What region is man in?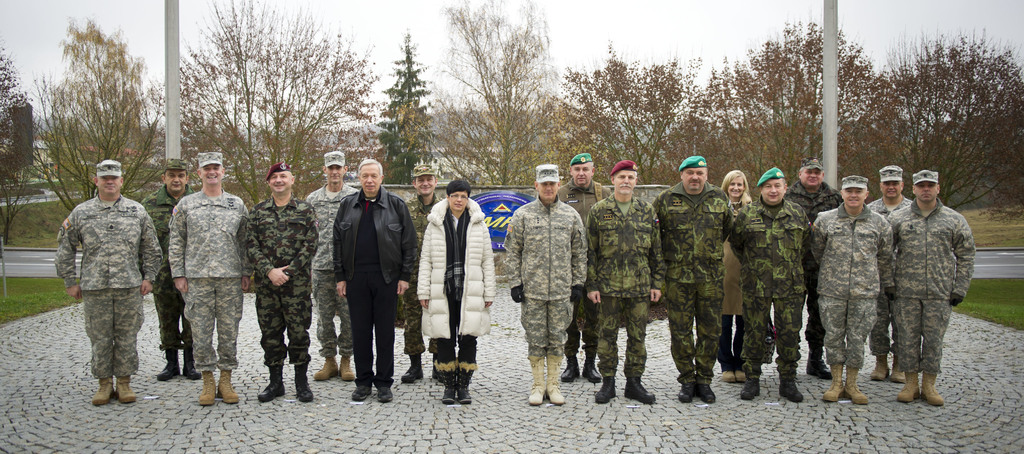
box(583, 161, 662, 404).
